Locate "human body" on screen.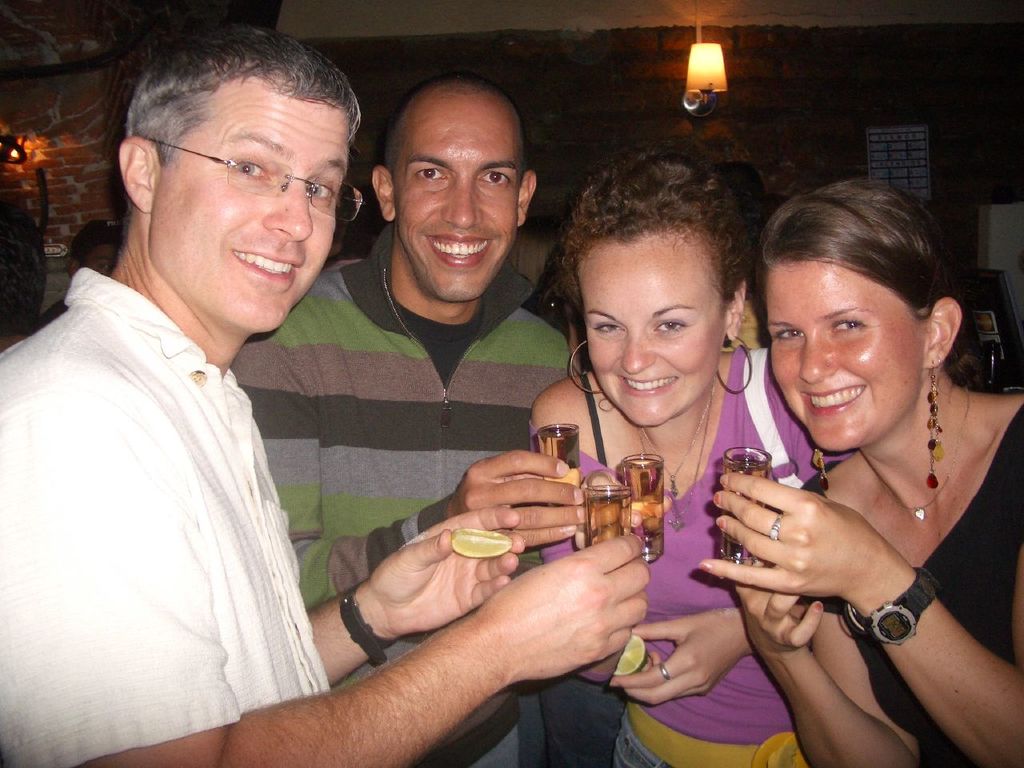
On screen at pyautogui.locateOnScreen(0, 251, 653, 767).
